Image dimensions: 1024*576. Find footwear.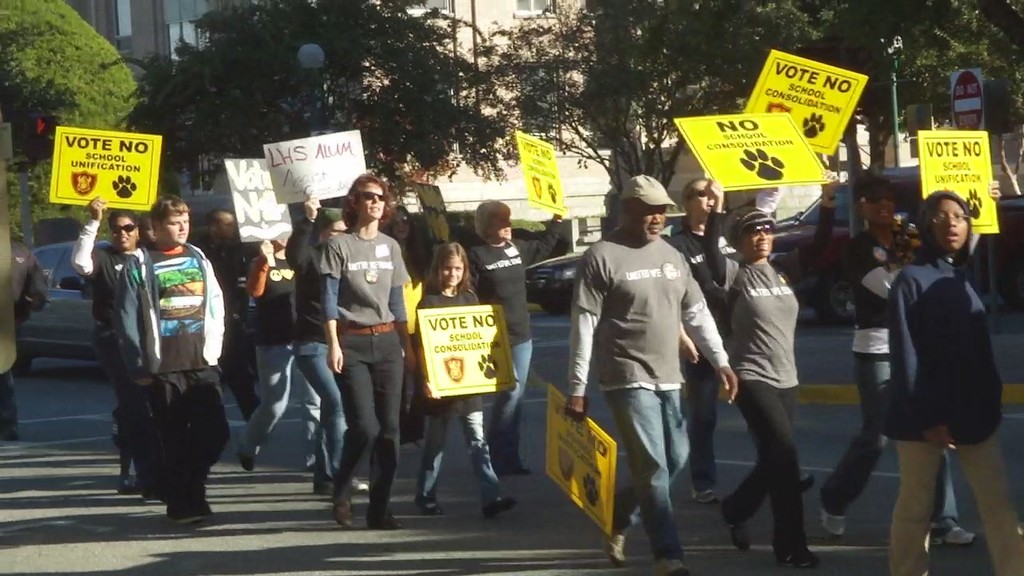
region(338, 504, 349, 528).
